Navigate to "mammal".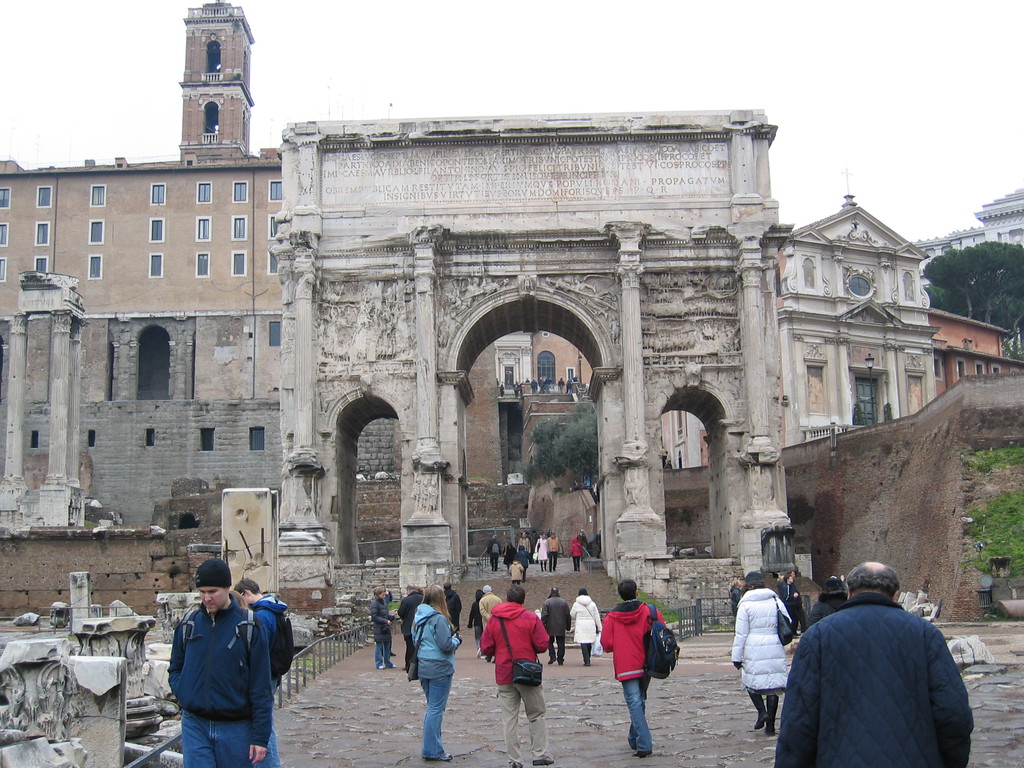
Navigation target: select_region(603, 578, 666, 762).
